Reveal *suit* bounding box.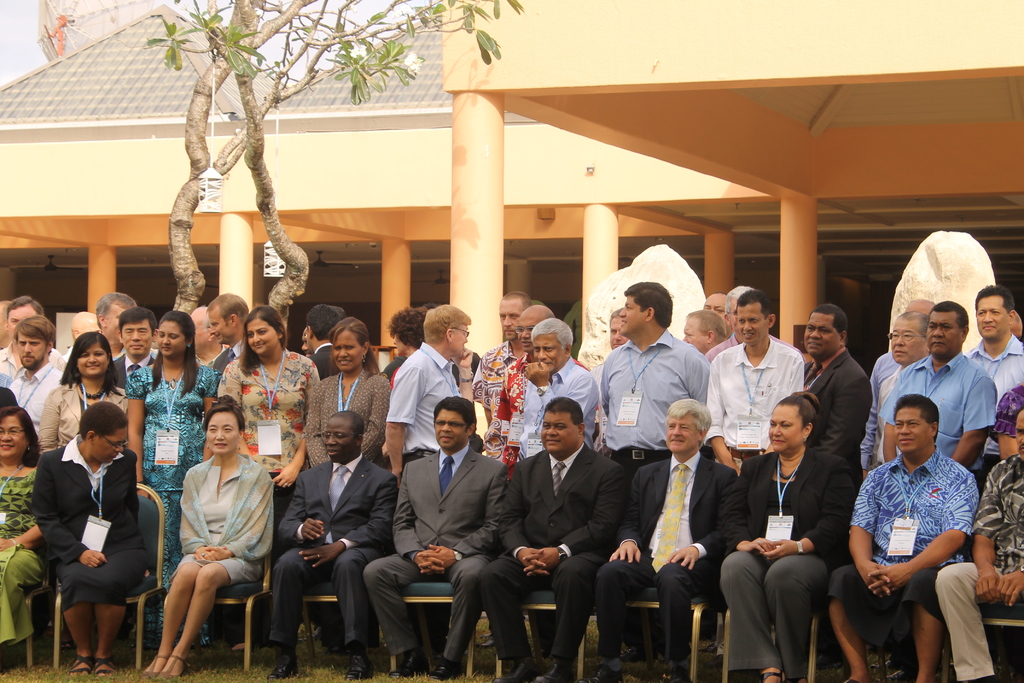
Revealed: {"left": 278, "top": 457, "right": 403, "bottom": 648}.
